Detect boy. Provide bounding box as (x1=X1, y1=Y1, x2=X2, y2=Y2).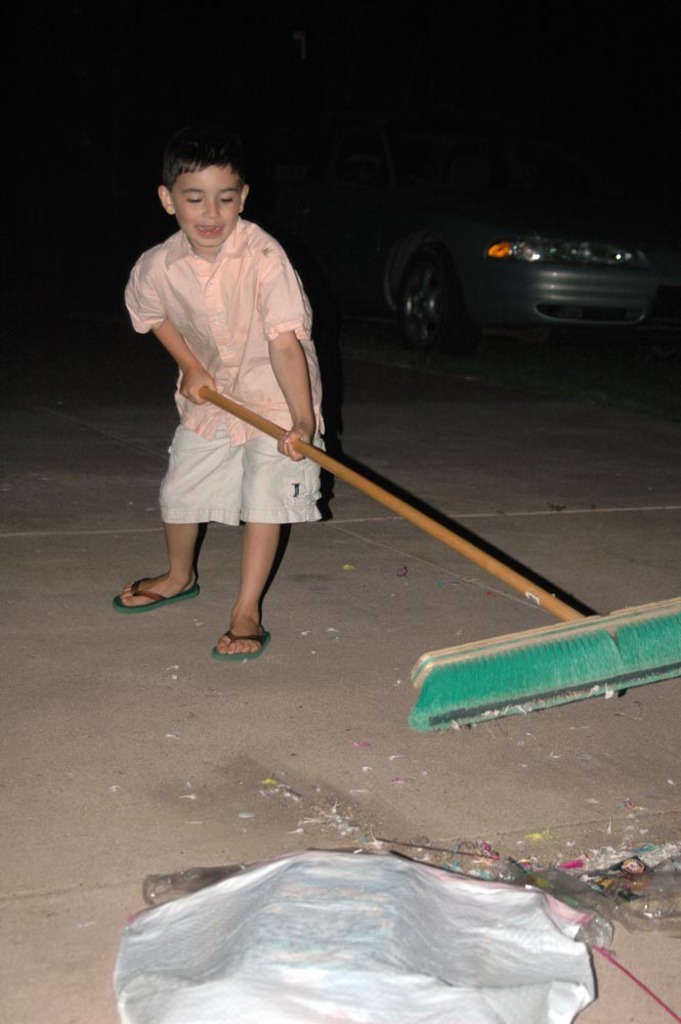
(x1=117, y1=144, x2=342, y2=649).
